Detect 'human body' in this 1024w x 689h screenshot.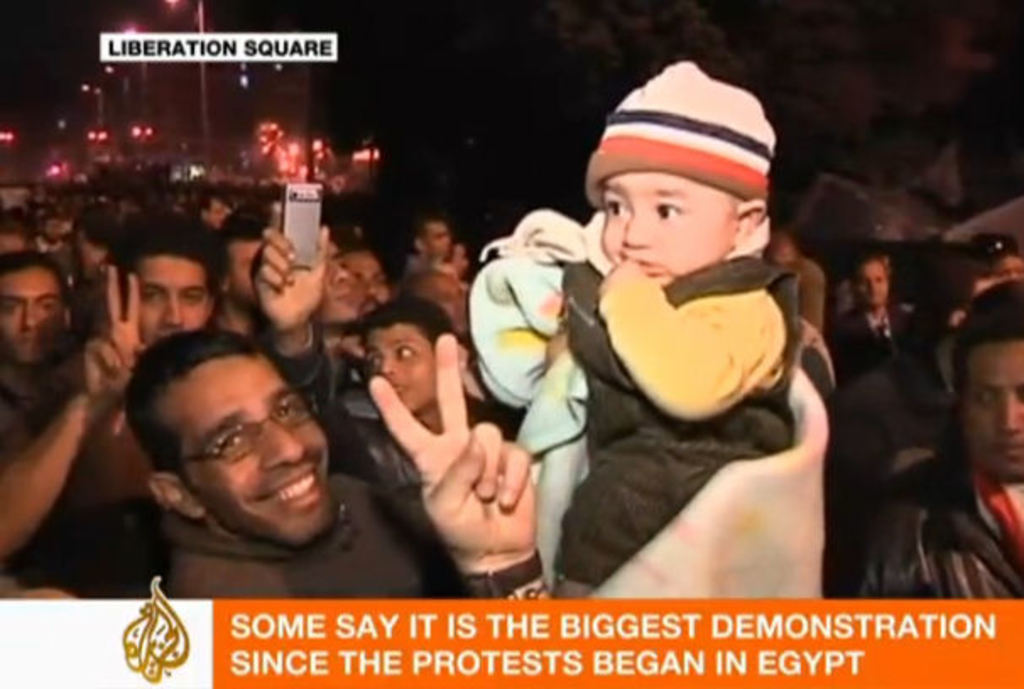
Detection: locate(840, 279, 1022, 603).
